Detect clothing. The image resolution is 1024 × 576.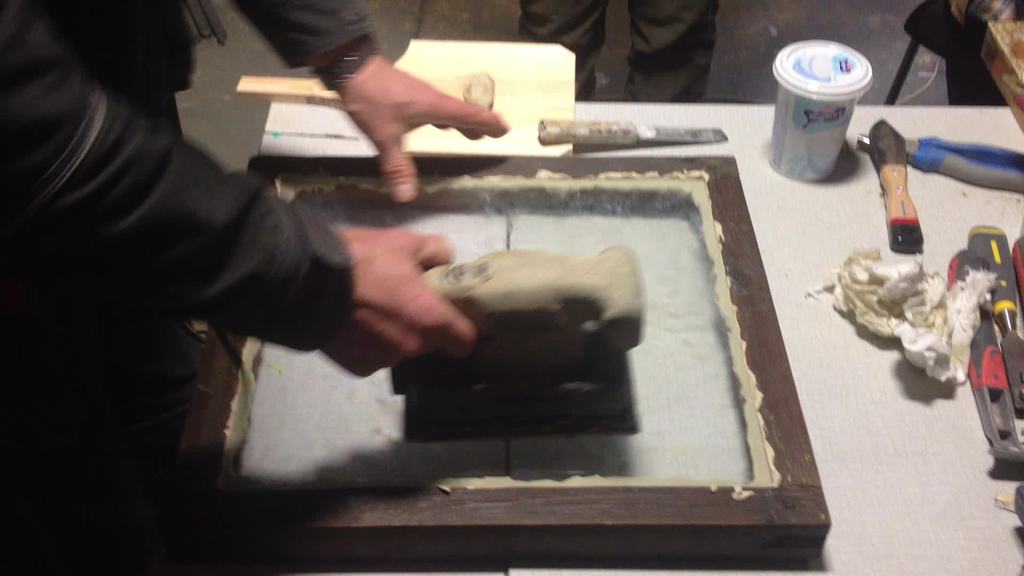
18/1/333/470.
